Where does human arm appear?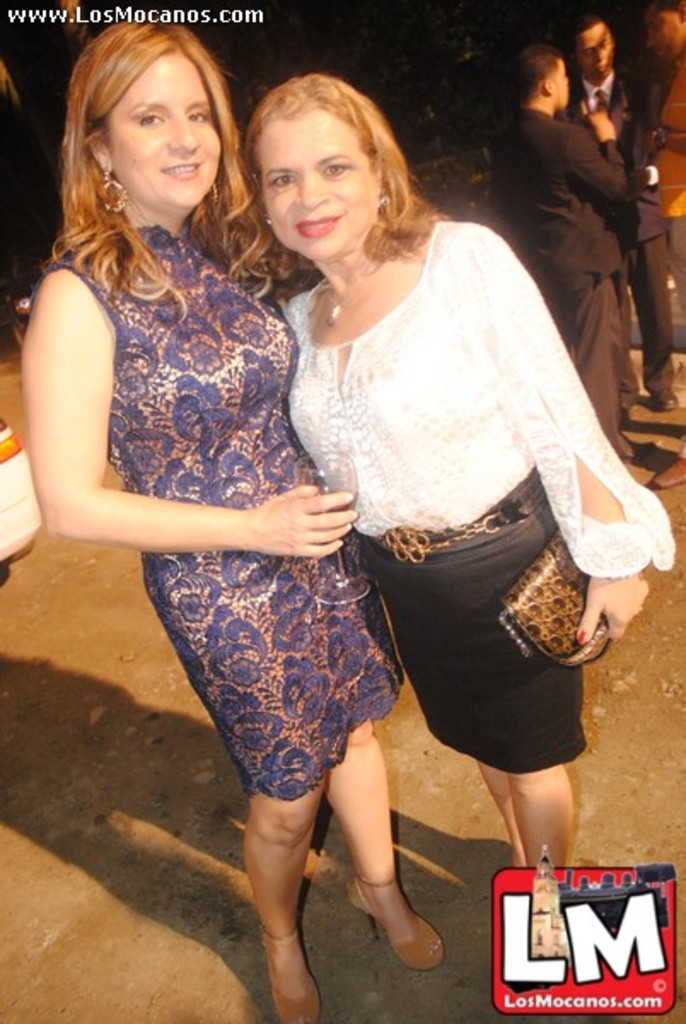
Appears at <box>464,218,654,643</box>.
